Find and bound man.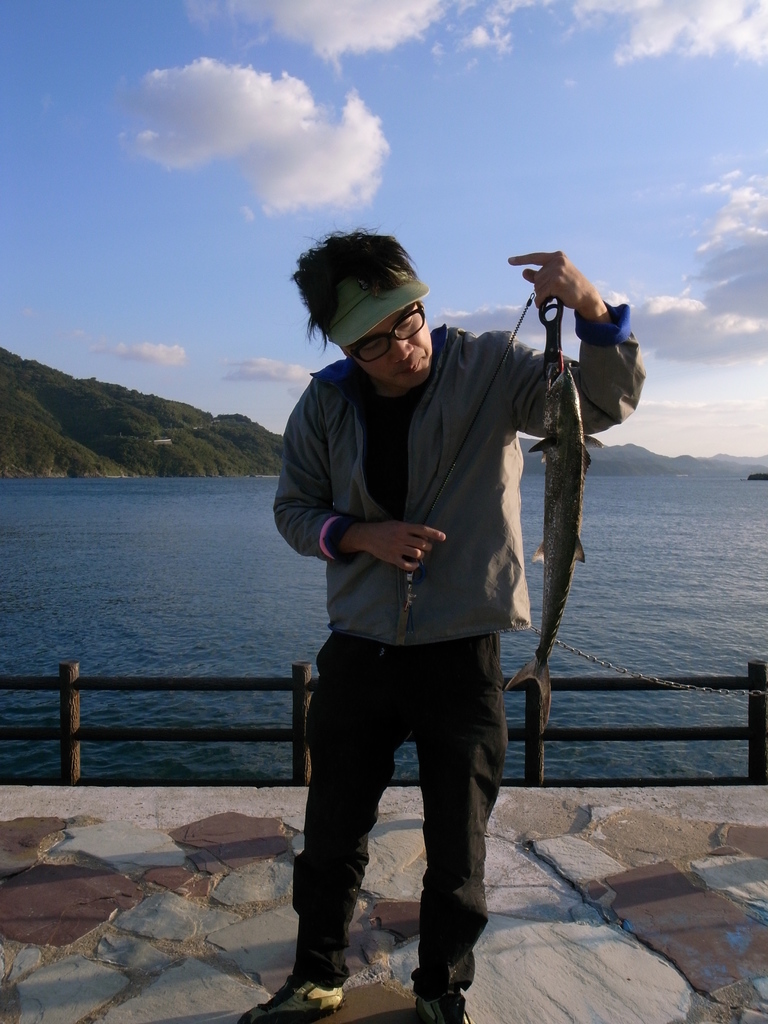
Bound: {"left": 257, "top": 230, "right": 593, "bottom": 985}.
